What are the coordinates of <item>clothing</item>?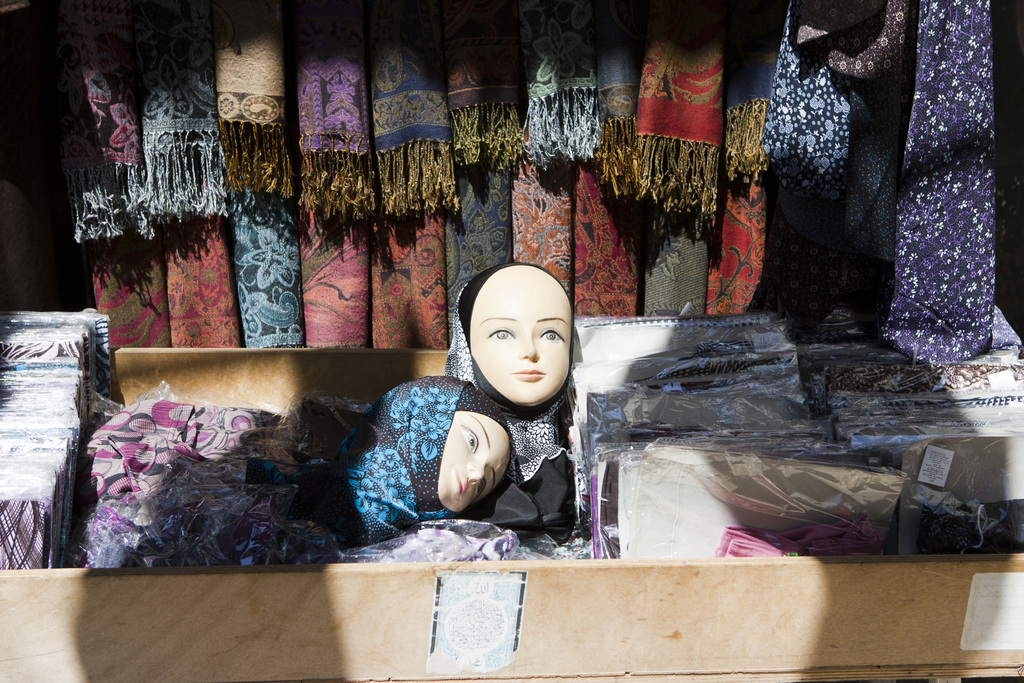
{"left": 0, "top": 301, "right": 122, "bottom": 568}.
